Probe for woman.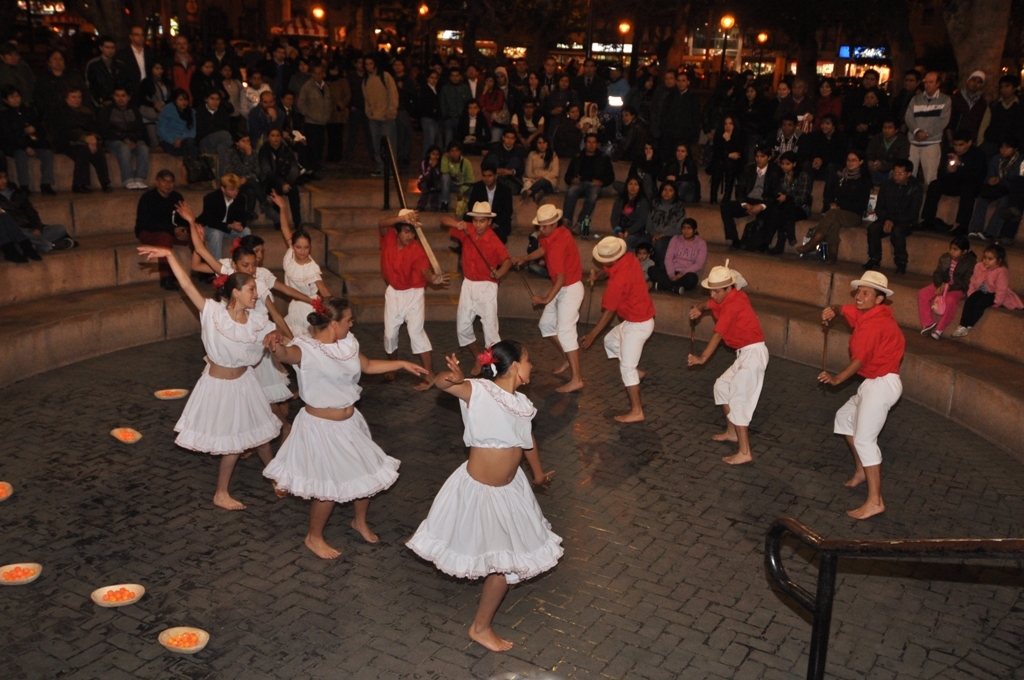
Probe result: select_region(398, 337, 569, 649).
